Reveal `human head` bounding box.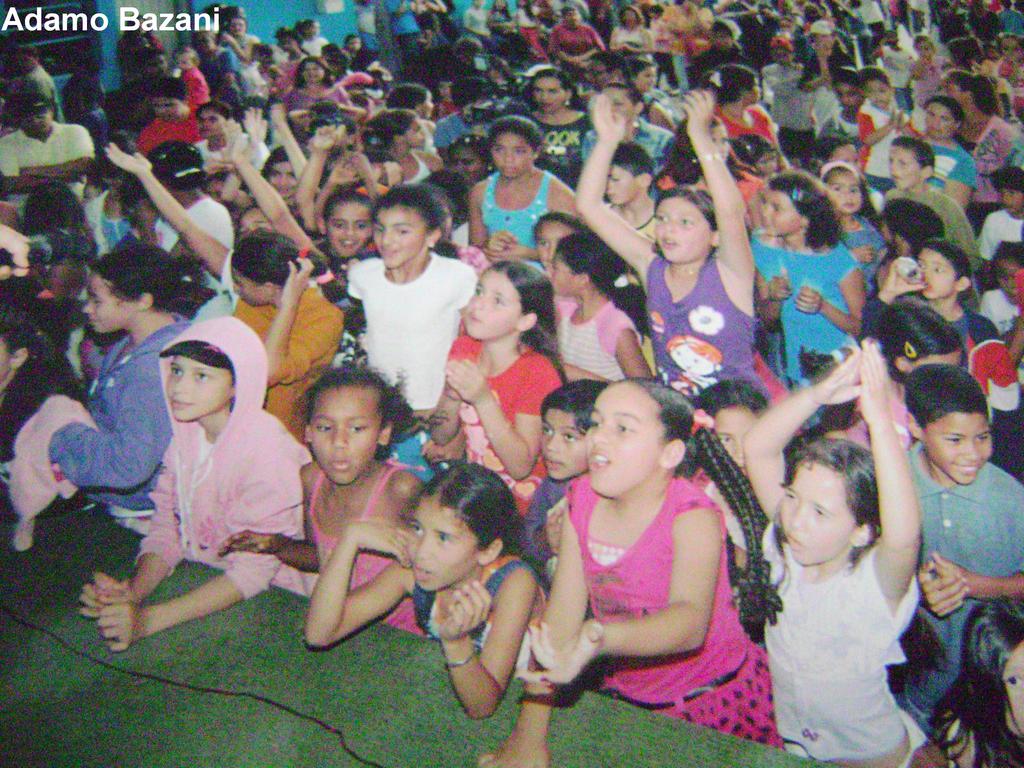
Revealed: [x1=874, y1=198, x2=943, y2=254].
